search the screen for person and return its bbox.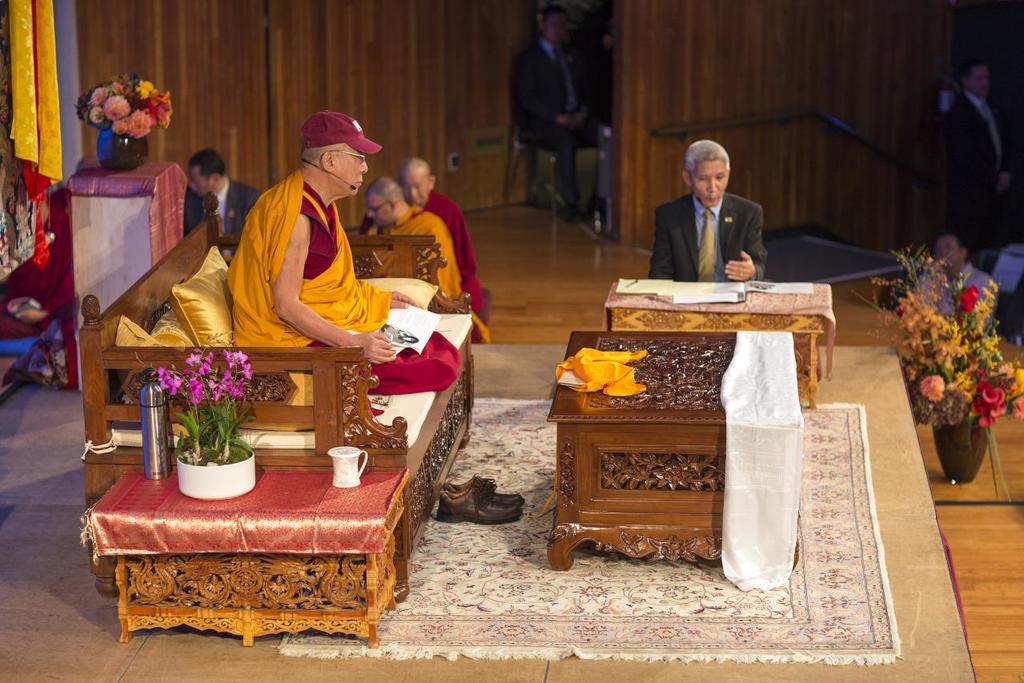
Found: crop(225, 111, 461, 392).
